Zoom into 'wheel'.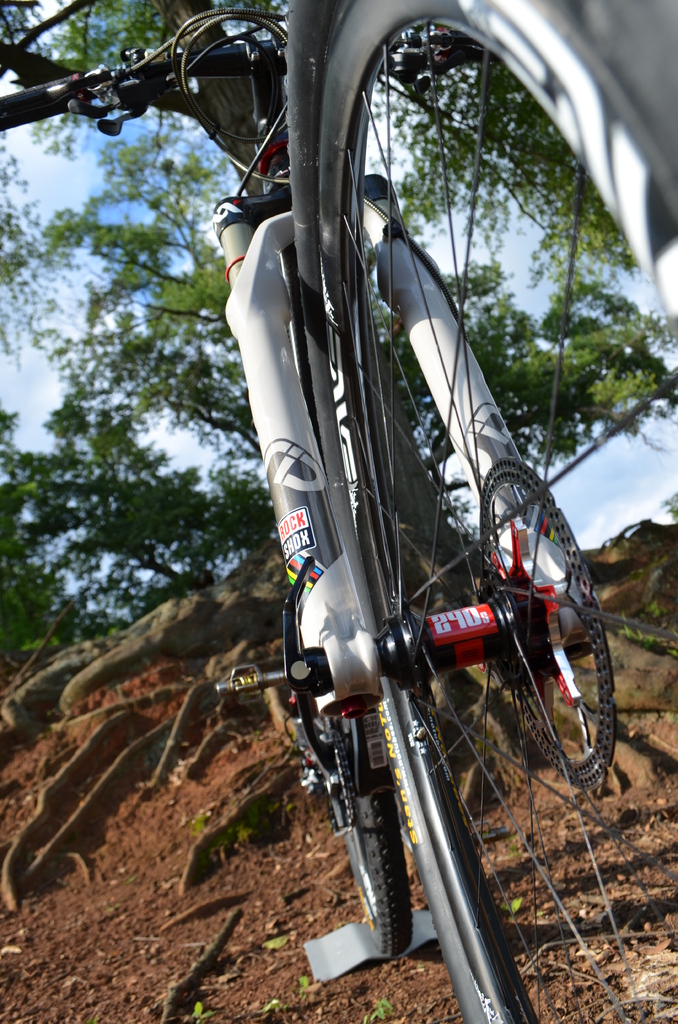
Zoom target: 287 0 677 1023.
